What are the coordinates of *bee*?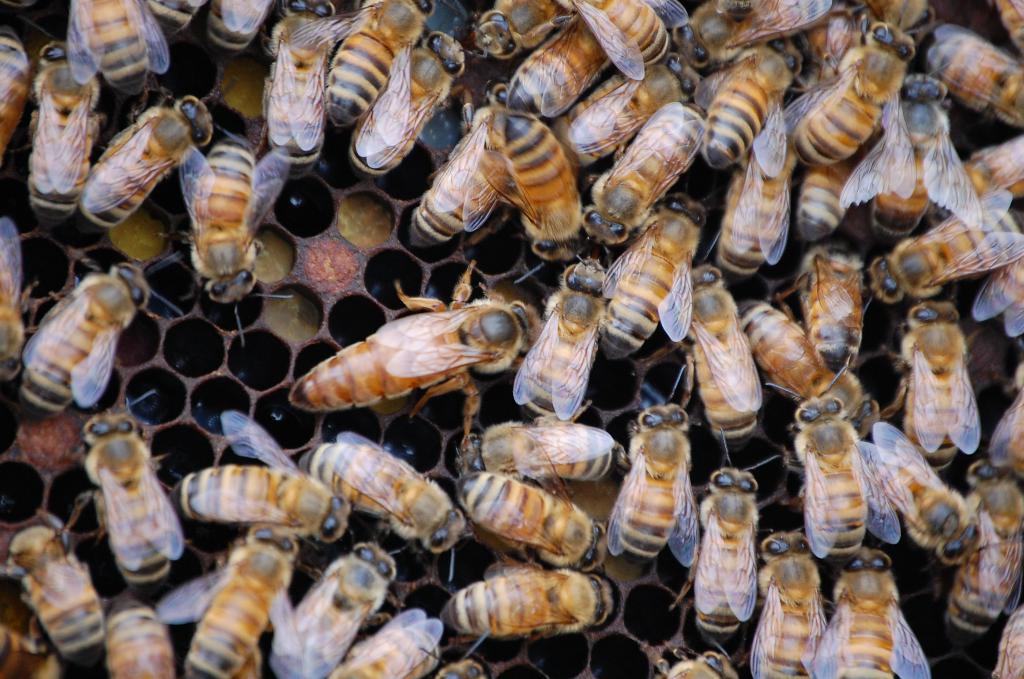
(153,518,318,678).
